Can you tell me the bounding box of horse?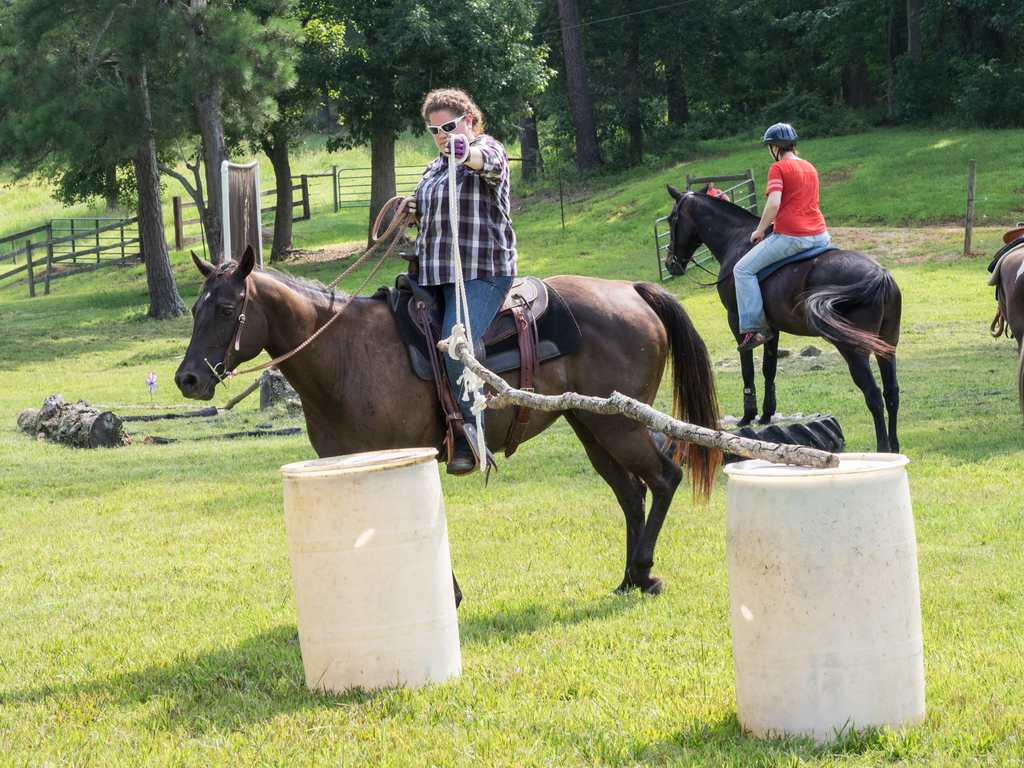
664,181,903,451.
